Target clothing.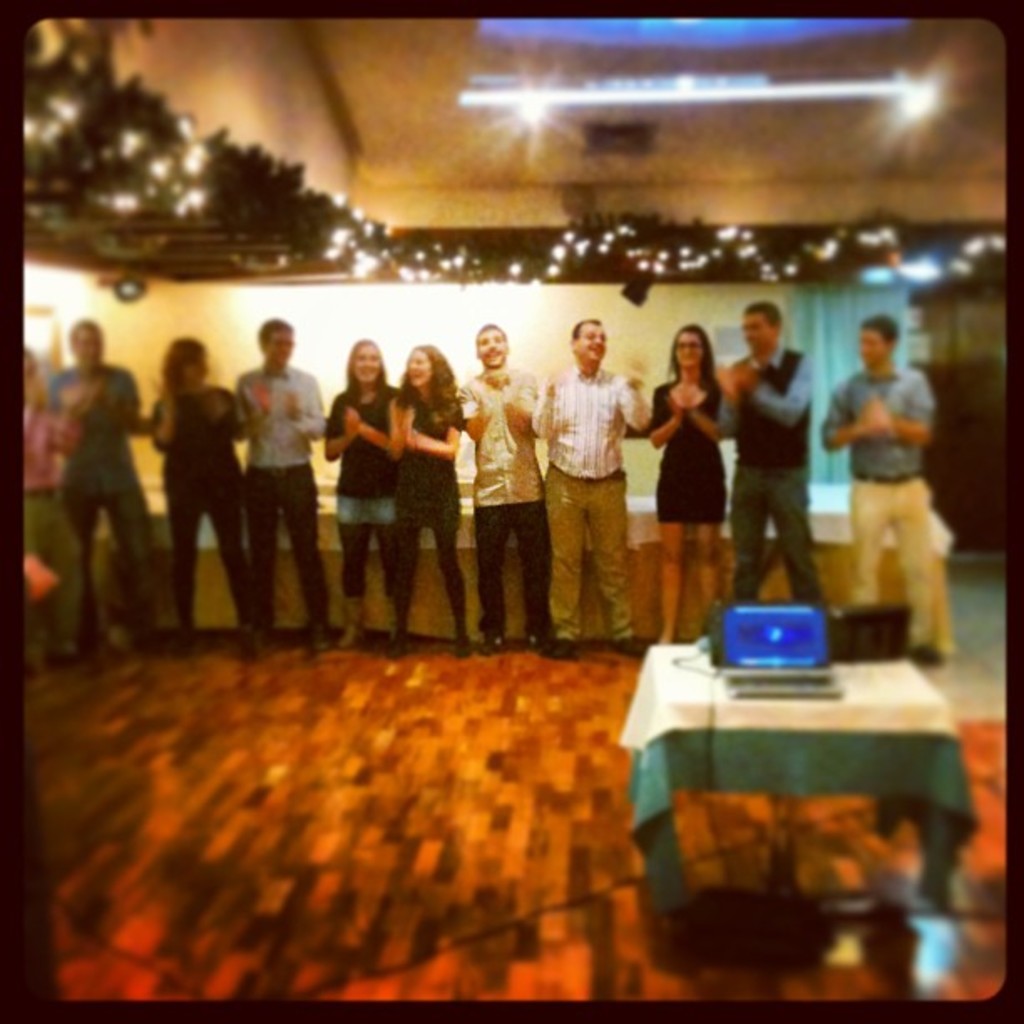
Target region: rect(815, 361, 952, 644).
